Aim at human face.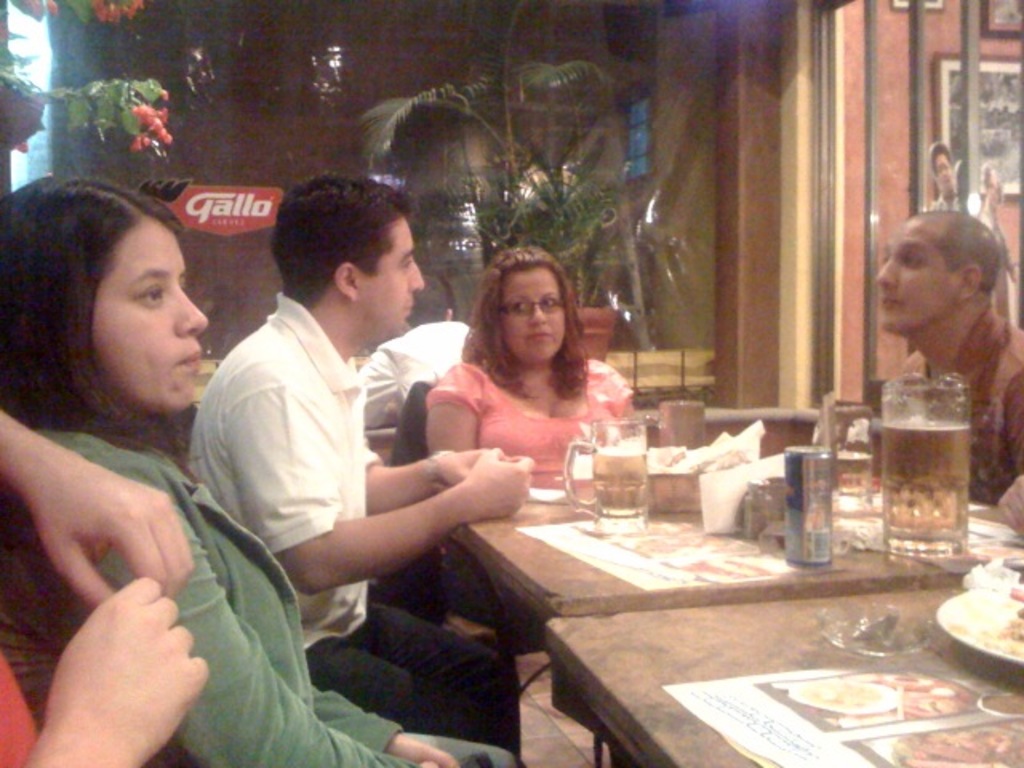
Aimed at 363, 213, 426, 333.
